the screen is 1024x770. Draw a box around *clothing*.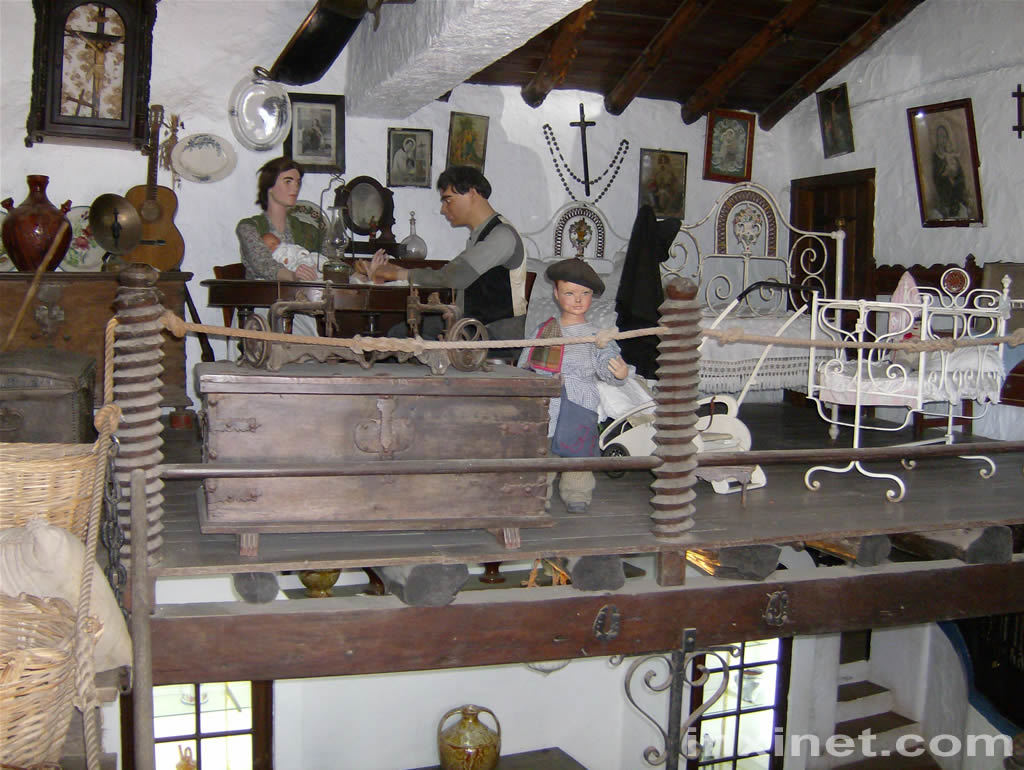
<region>219, 220, 339, 274</region>.
